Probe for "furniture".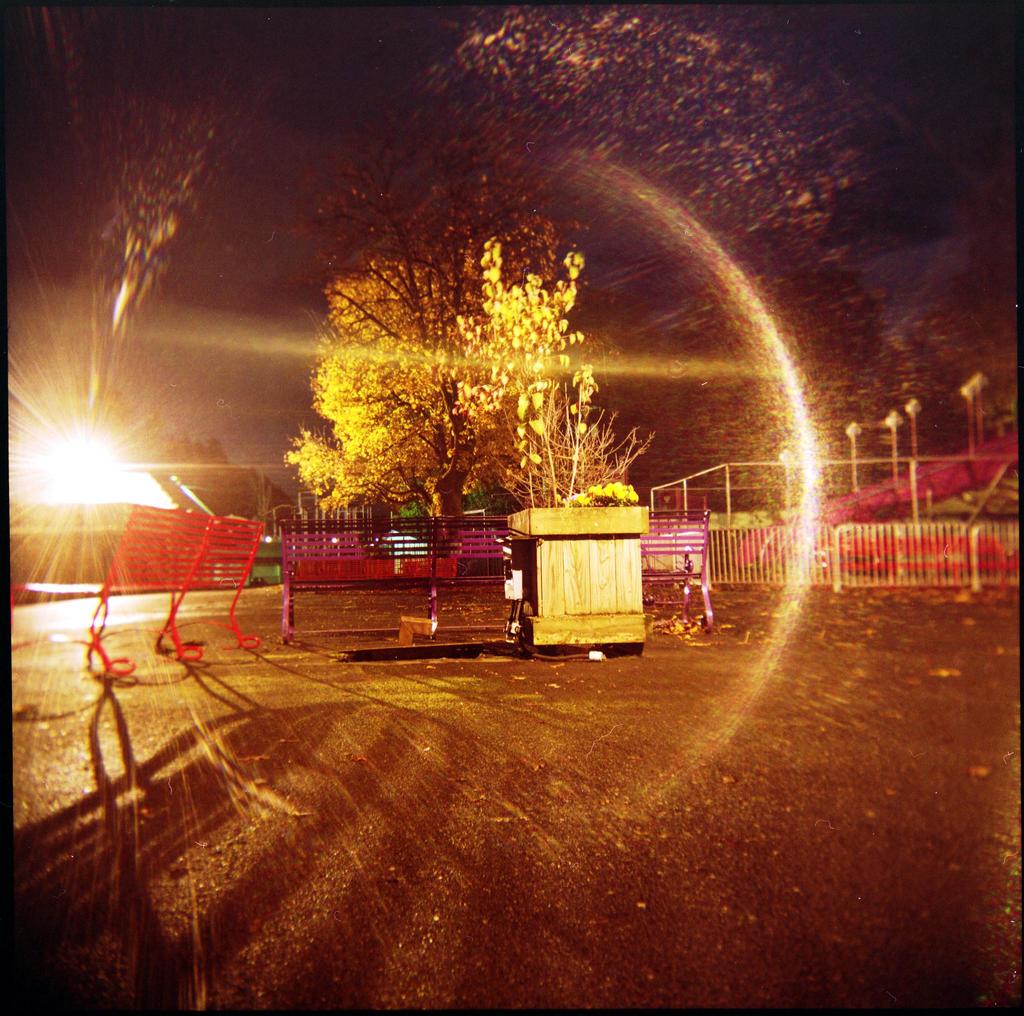
Probe result: x1=15, y1=501, x2=270, y2=679.
